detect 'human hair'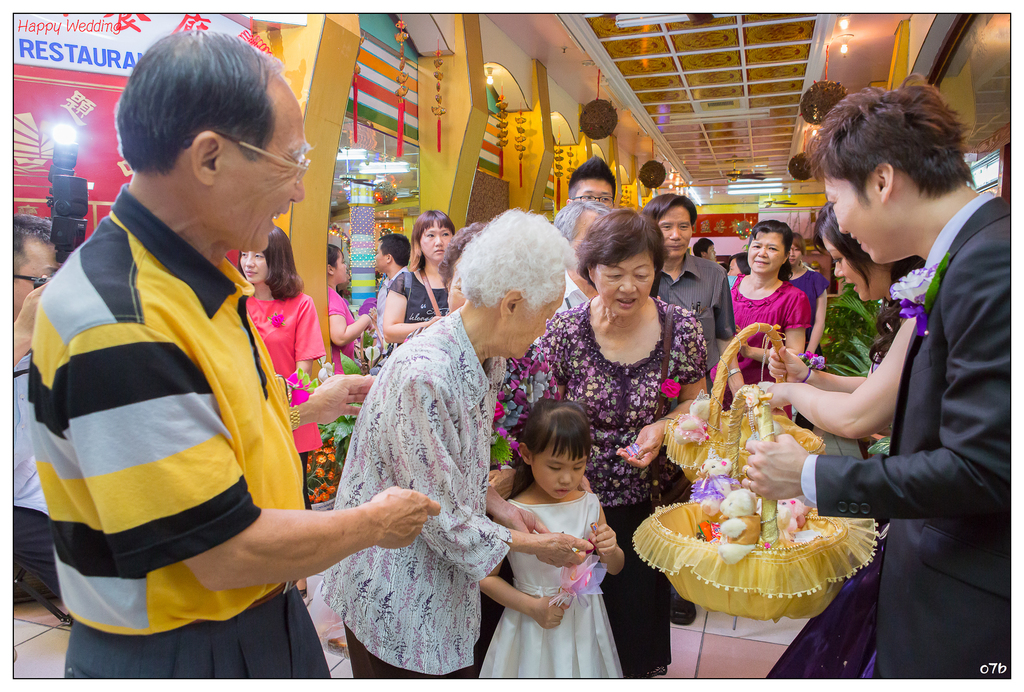
[815,197,926,363]
